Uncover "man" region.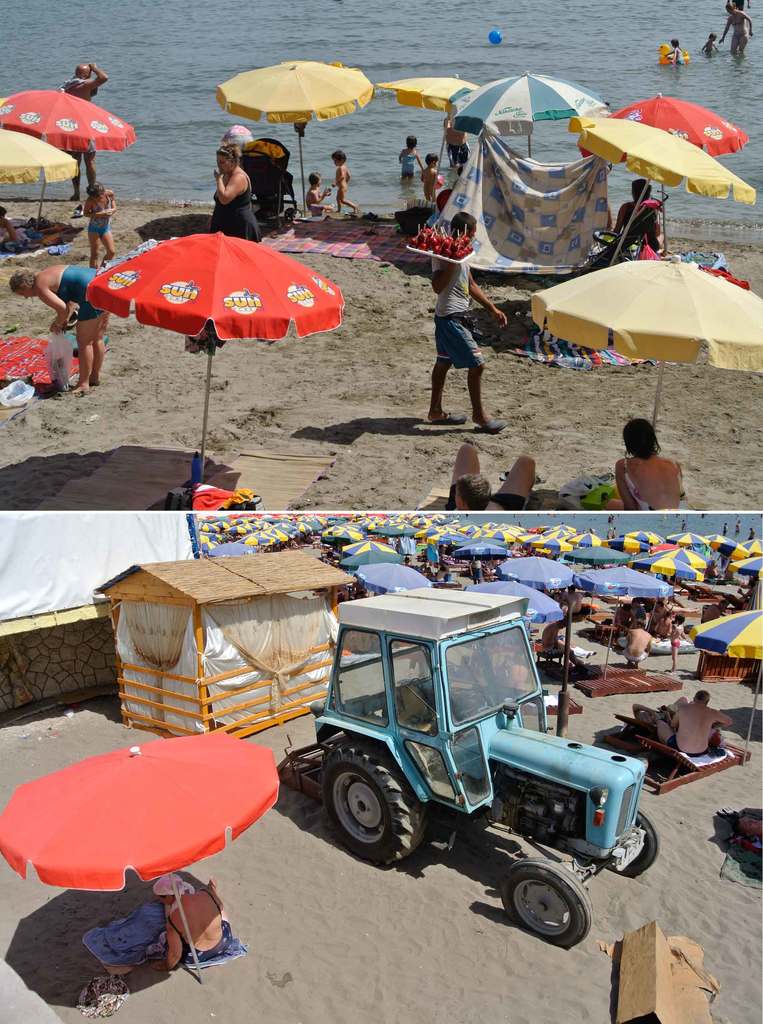
Uncovered: l=446, t=120, r=470, b=172.
